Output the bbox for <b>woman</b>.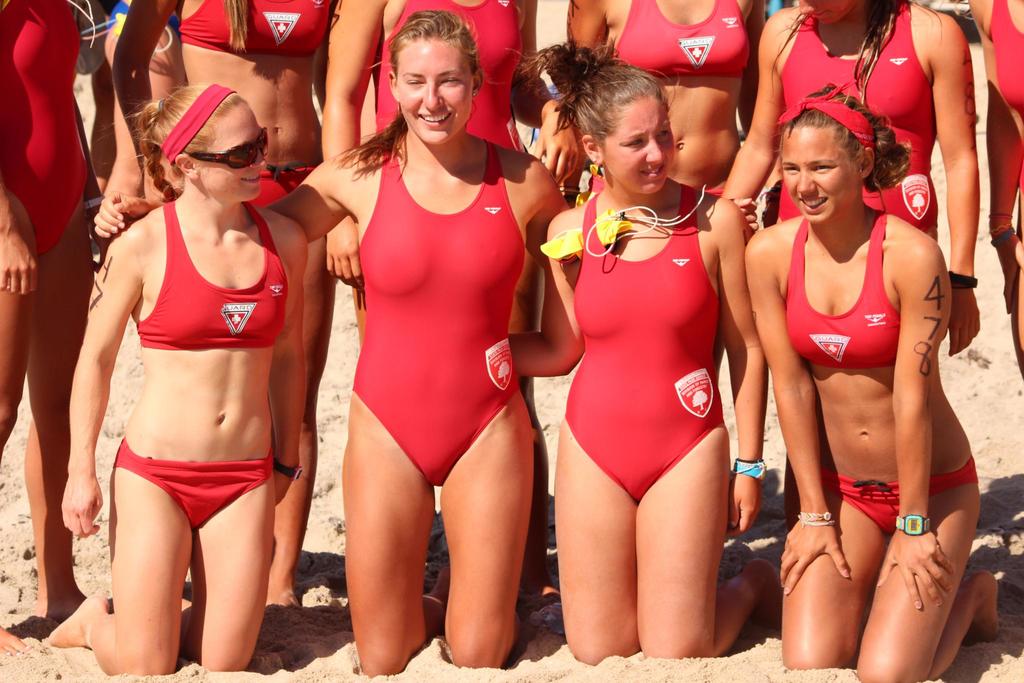
l=110, t=0, r=332, b=610.
